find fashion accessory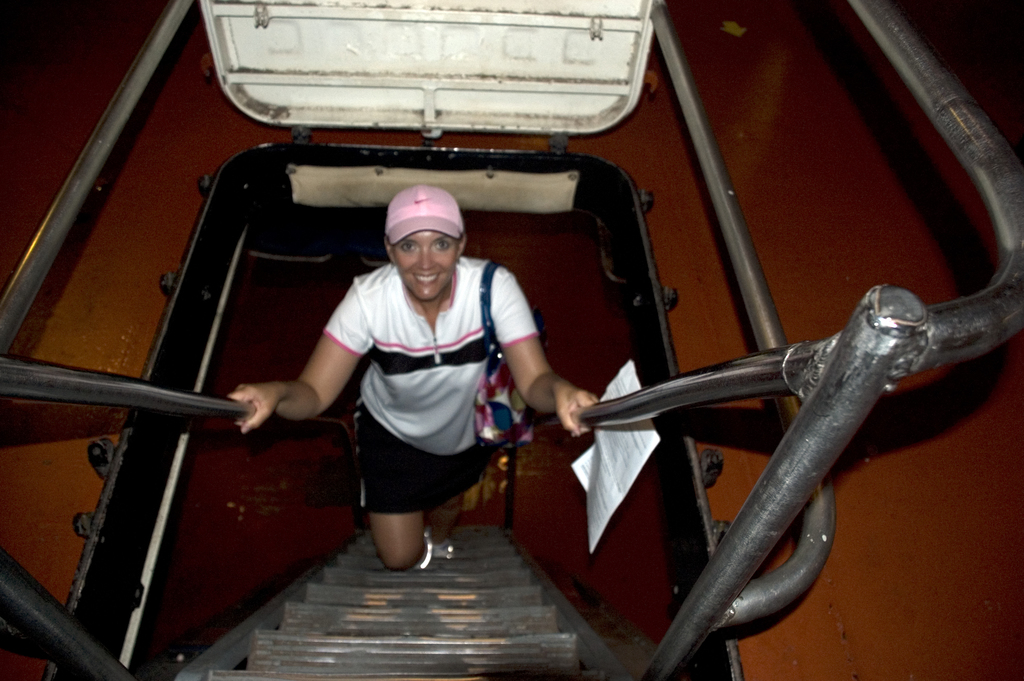
[387,176,464,245]
